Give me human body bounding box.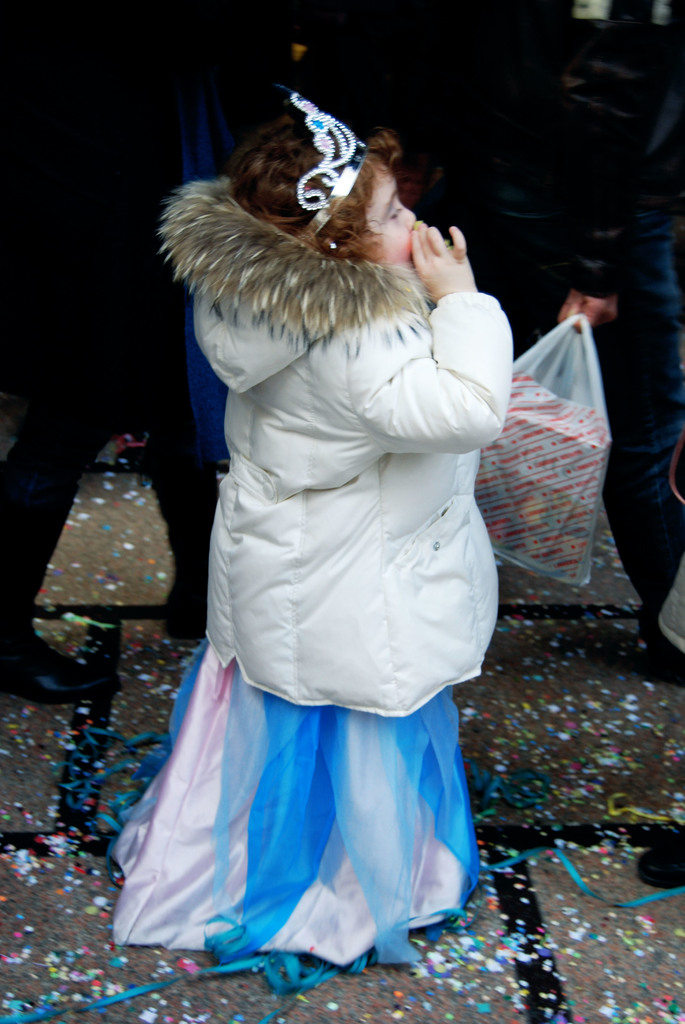
{"left": 139, "top": 126, "right": 512, "bottom": 975}.
